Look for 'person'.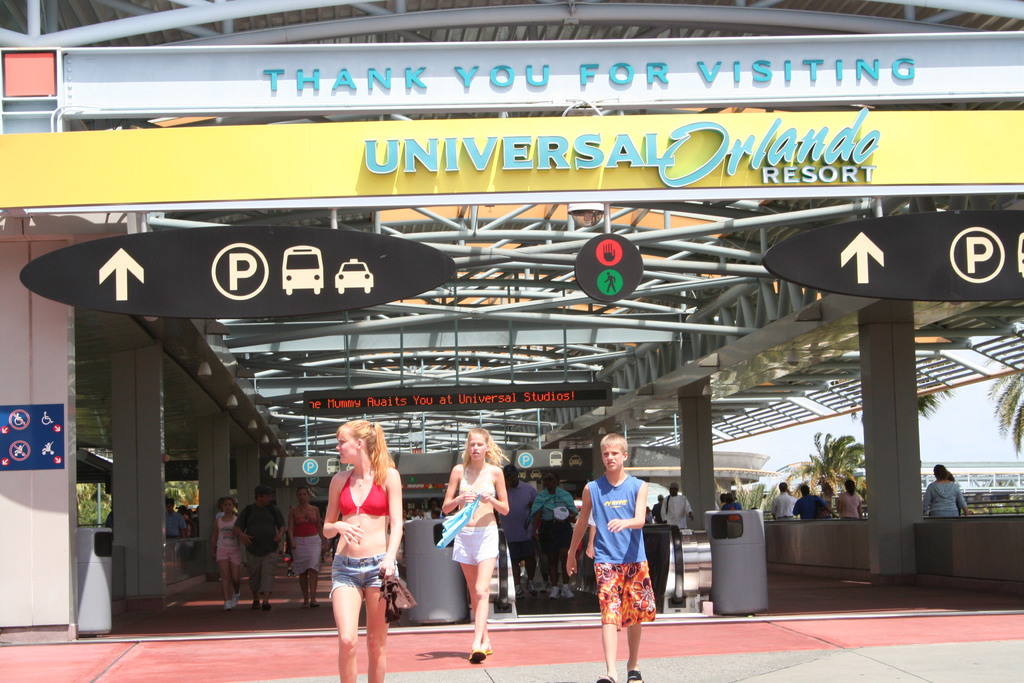
Found: crop(927, 457, 974, 519).
